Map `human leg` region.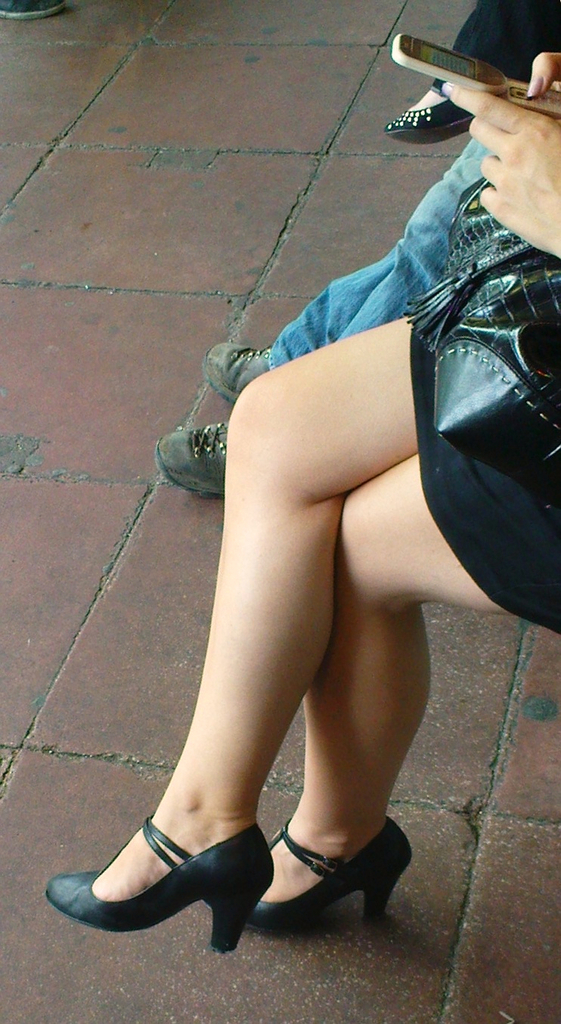
Mapped to 379 0 560 142.
